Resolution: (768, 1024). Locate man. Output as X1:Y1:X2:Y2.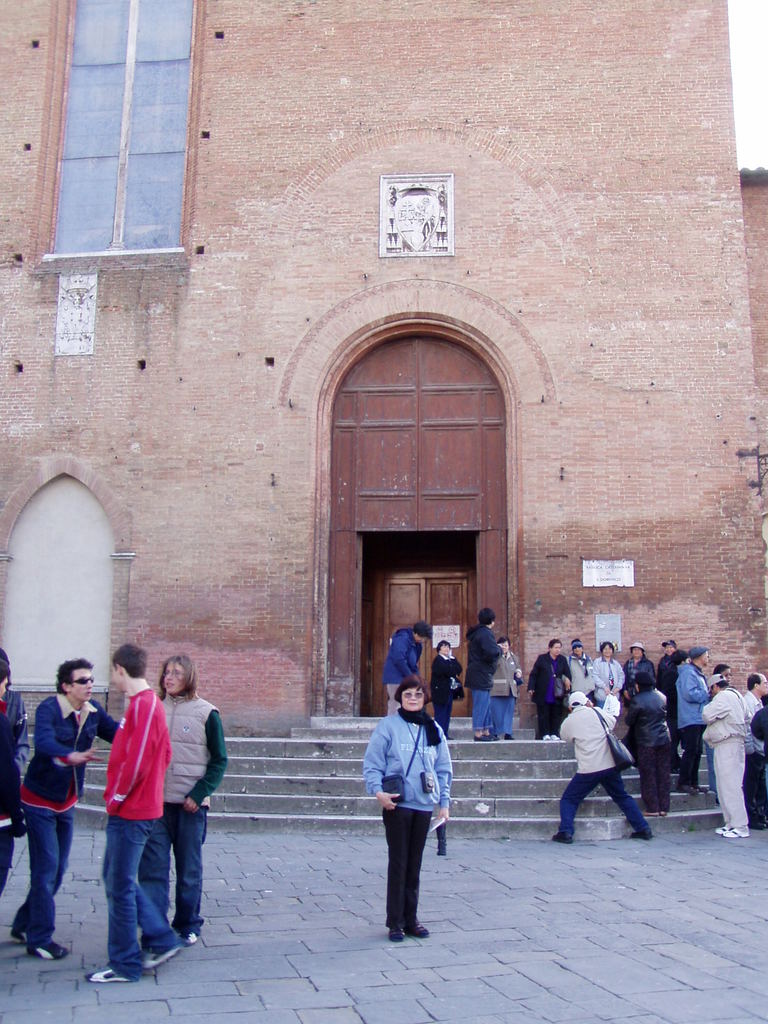
743:671:767:829.
